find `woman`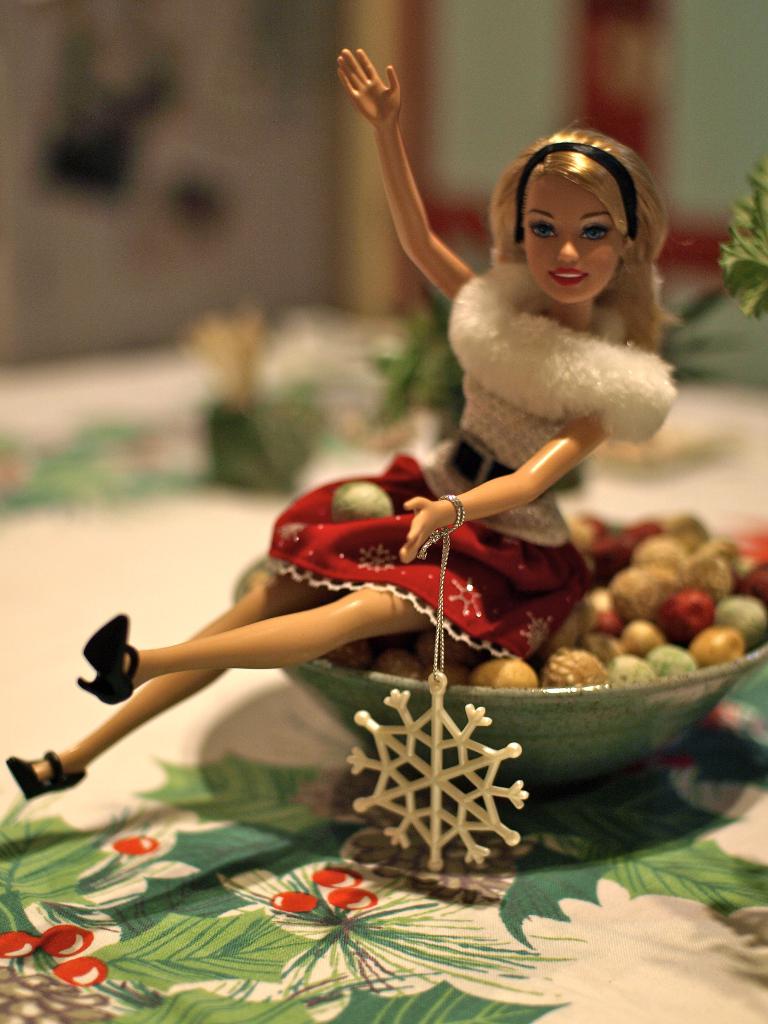
crop(140, 74, 680, 911)
